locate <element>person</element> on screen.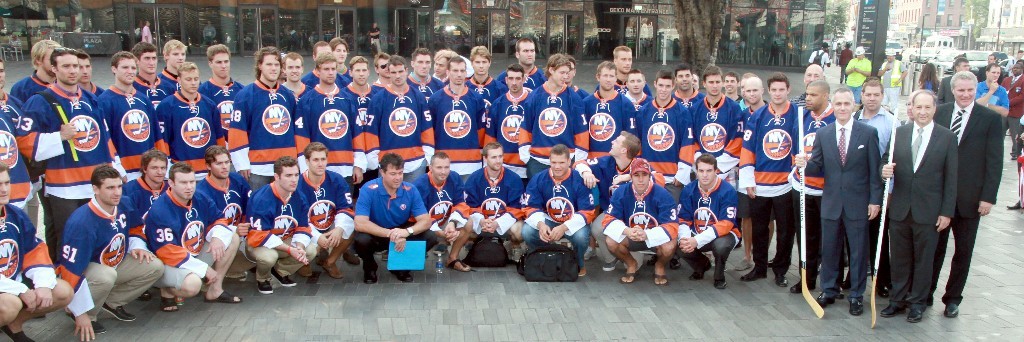
On screen at 354, 142, 426, 291.
